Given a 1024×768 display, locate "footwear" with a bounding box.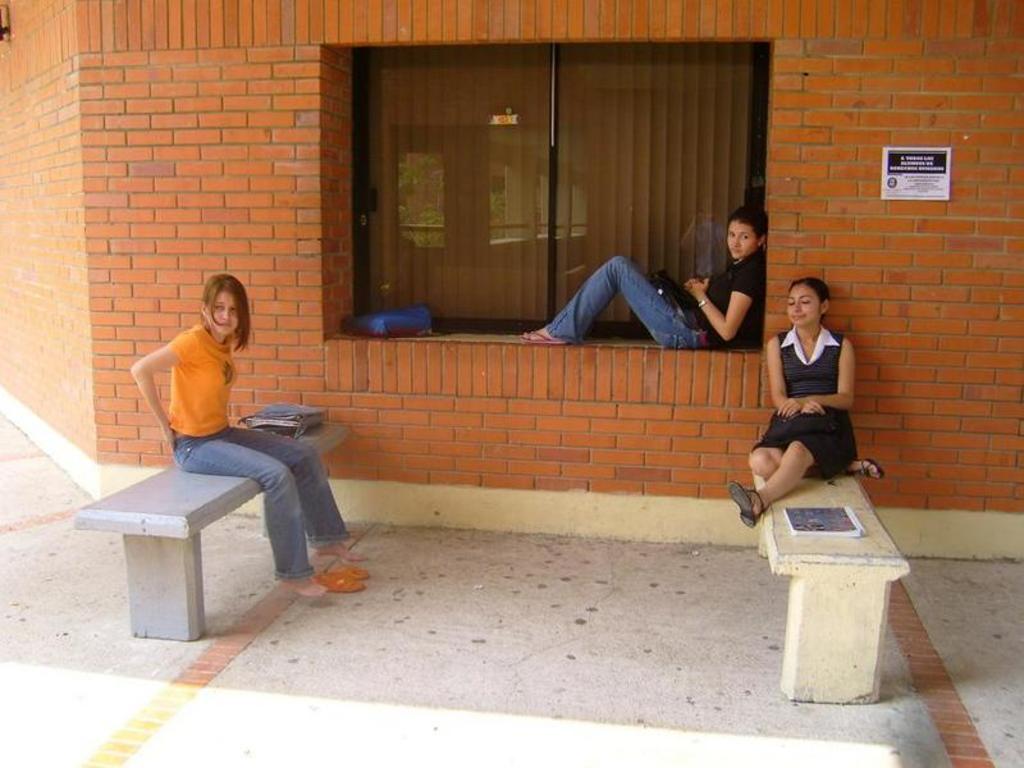
Located: x1=842 y1=453 x2=886 y2=486.
